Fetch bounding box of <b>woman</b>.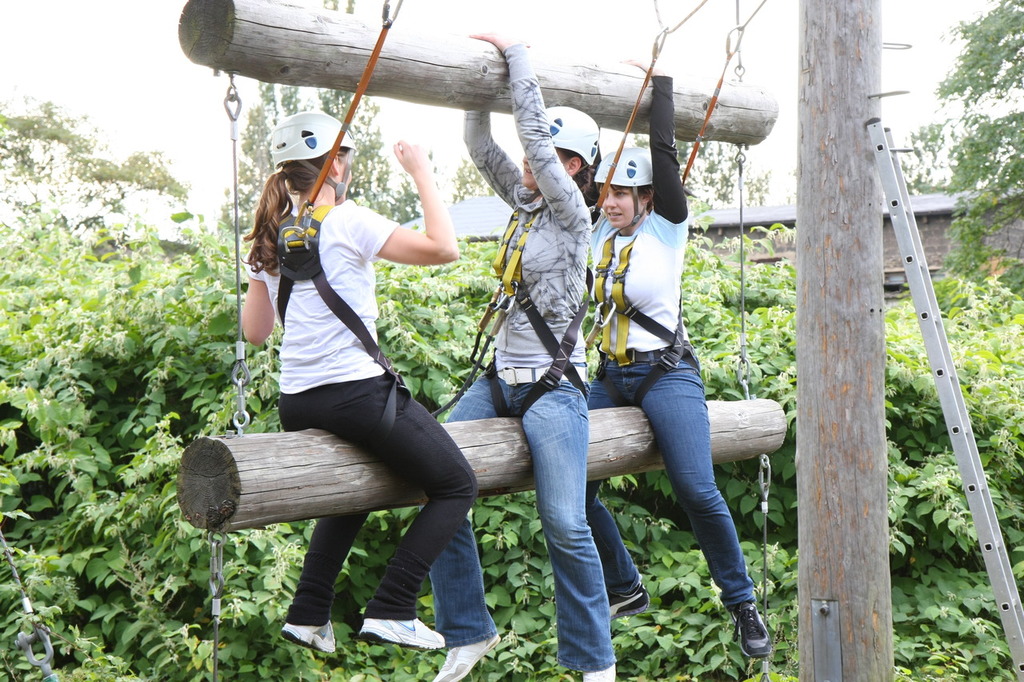
Bbox: [208, 114, 489, 648].
